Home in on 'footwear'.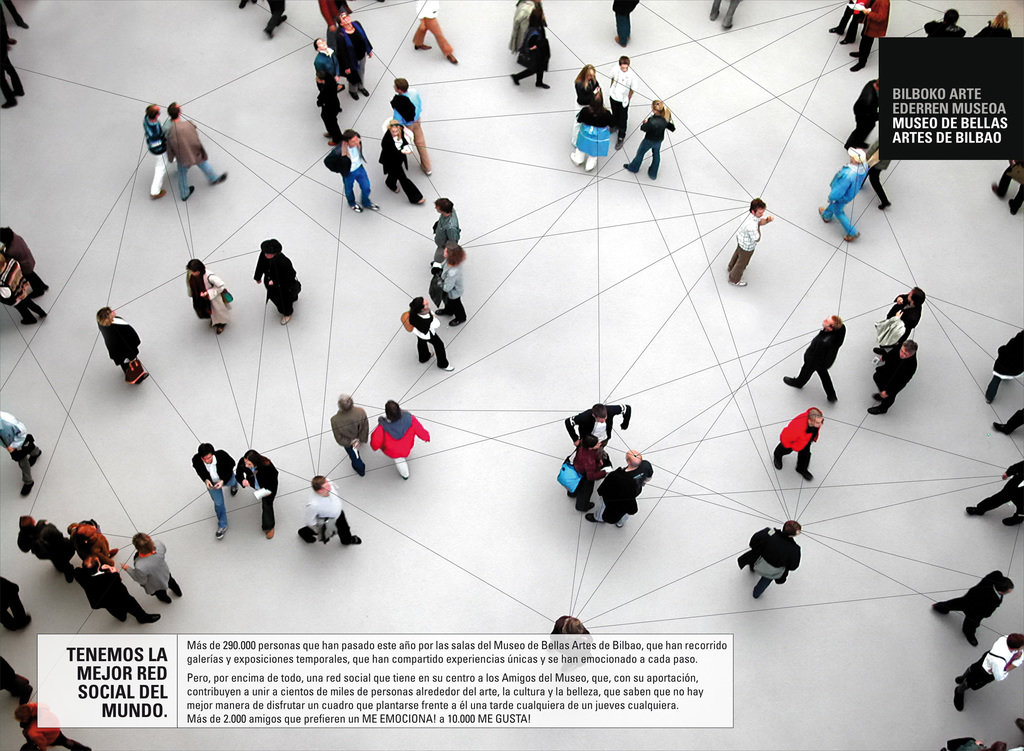
Homed in at [left=796, top=469, right=814, bottom=481].
